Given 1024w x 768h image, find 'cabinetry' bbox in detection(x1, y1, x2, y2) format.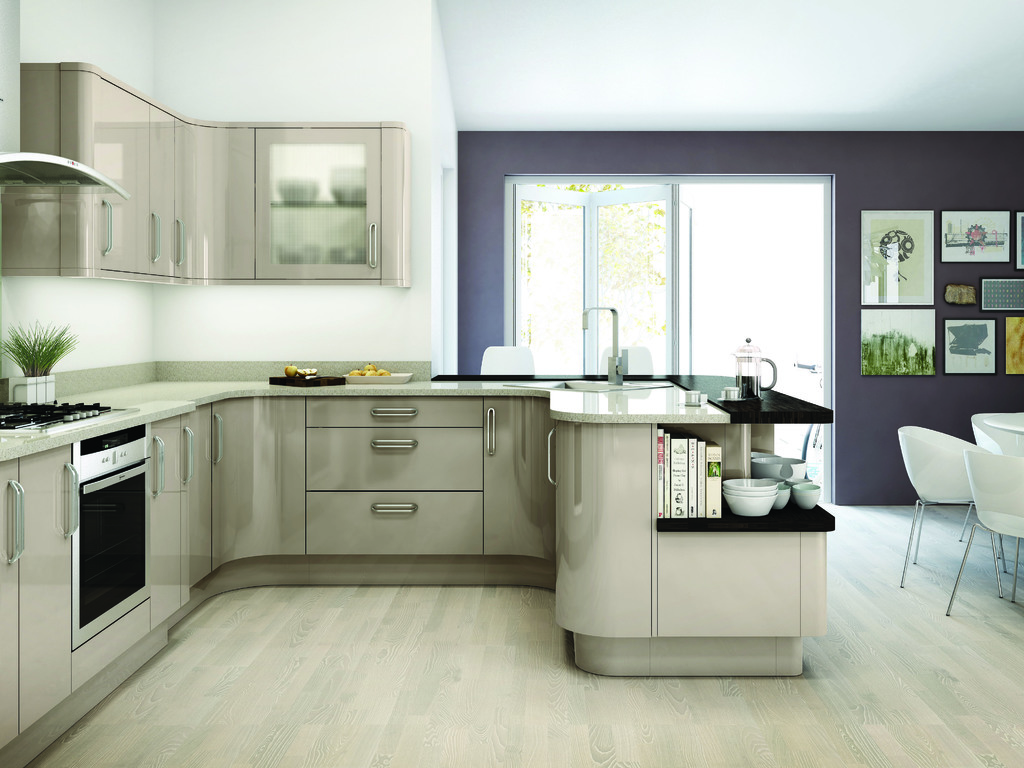
detection(0, 445, 79, 746).
